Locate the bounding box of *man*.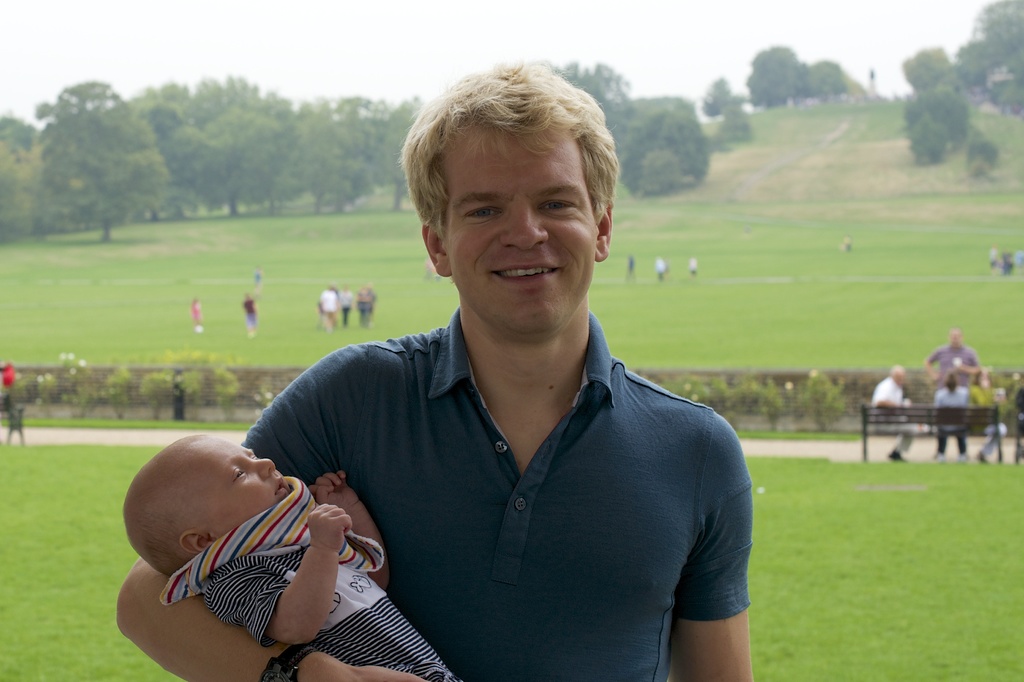
Bounding box: bbox=(245, 289, 260, 346).
